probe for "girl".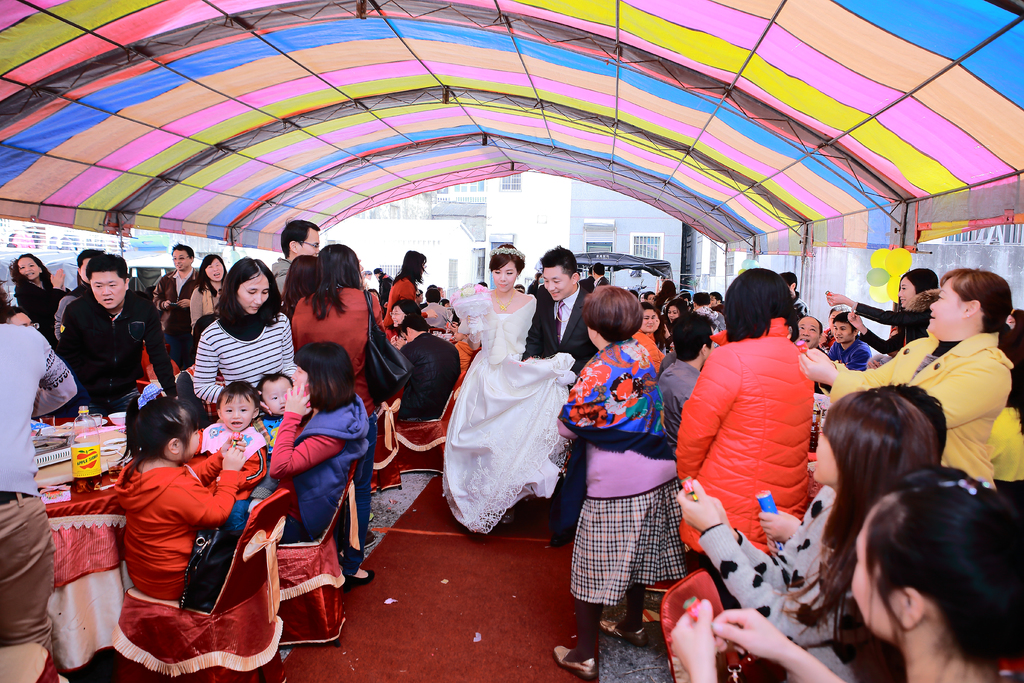
Probe result: [675, 386, 933, 682].
